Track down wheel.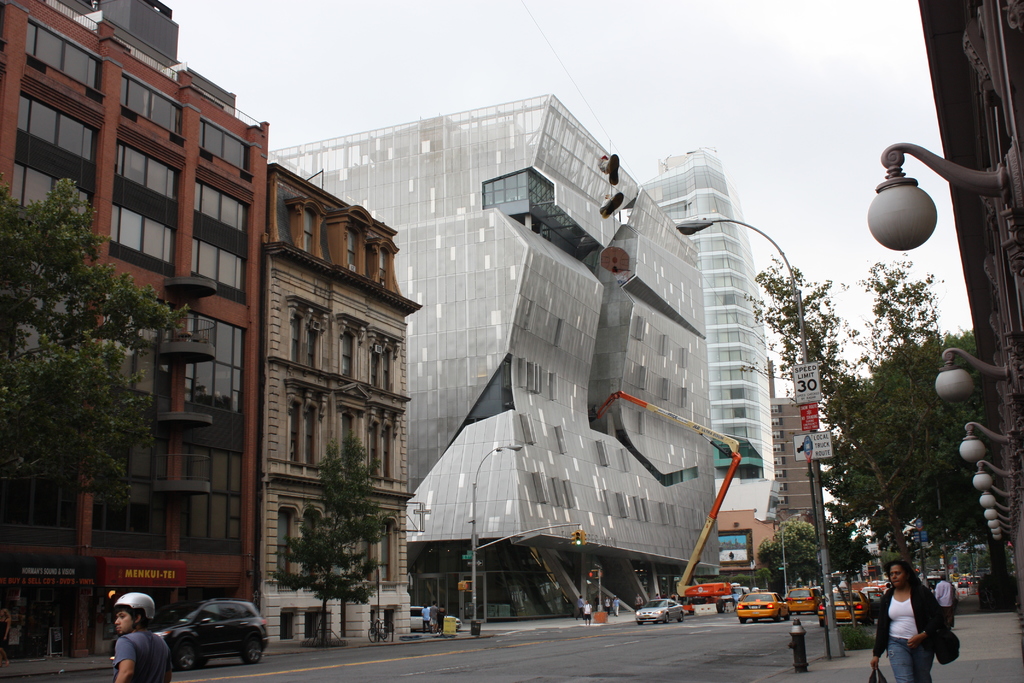
Tracked to [left=740, top=617, right=745, bottom=624].
